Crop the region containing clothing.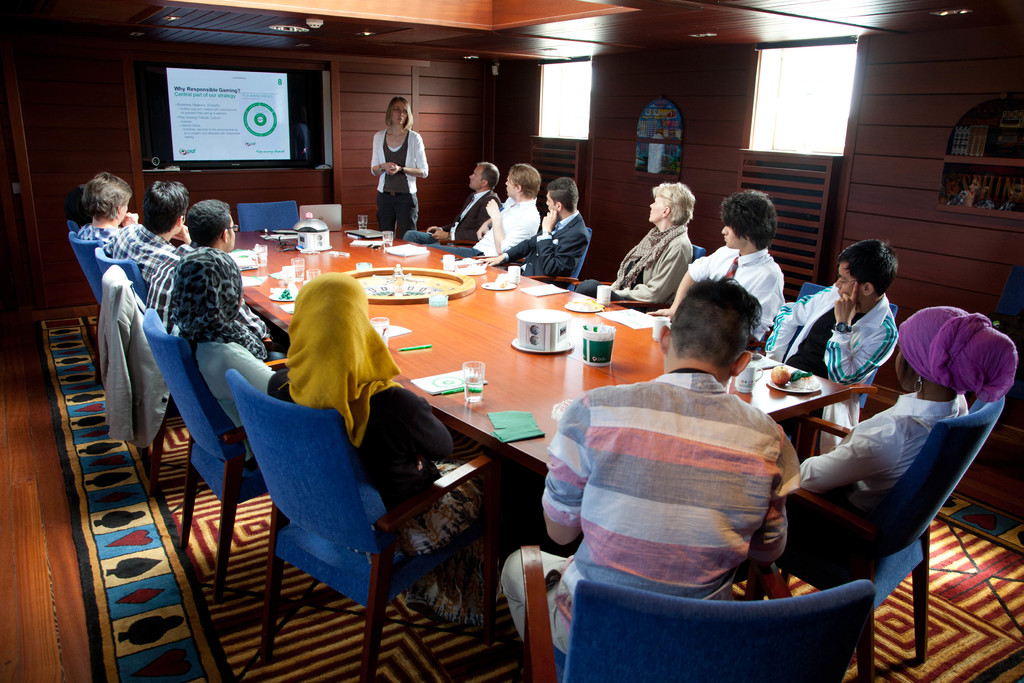
Crop region: bbox=(74, 209, 180, 276).
